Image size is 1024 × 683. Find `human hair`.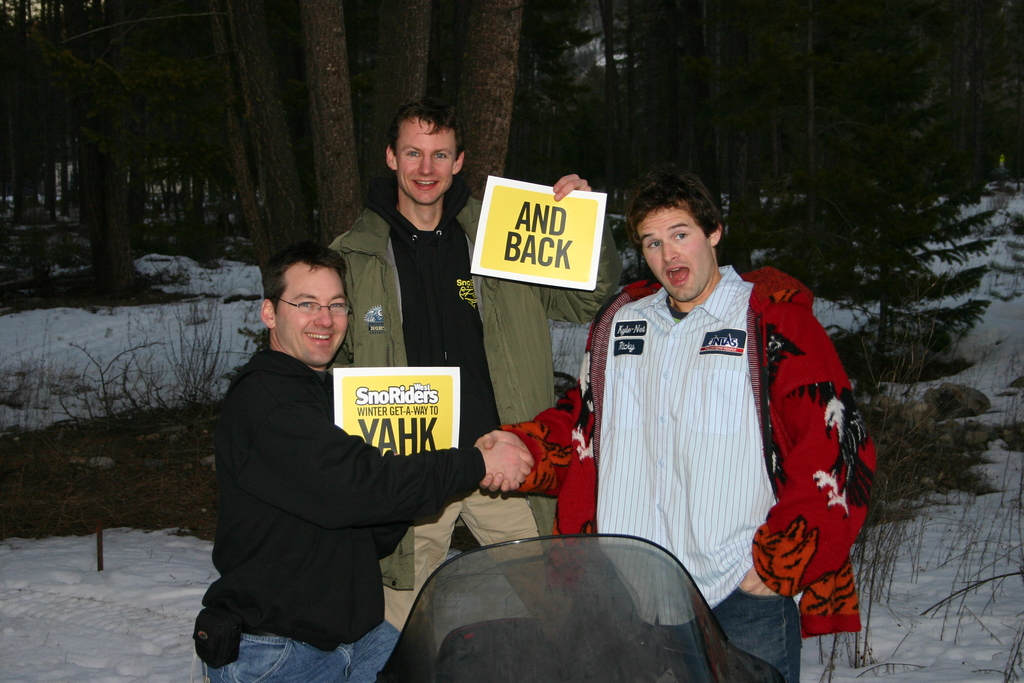
(x1=388, y1=101, x2=467, y2=158).
